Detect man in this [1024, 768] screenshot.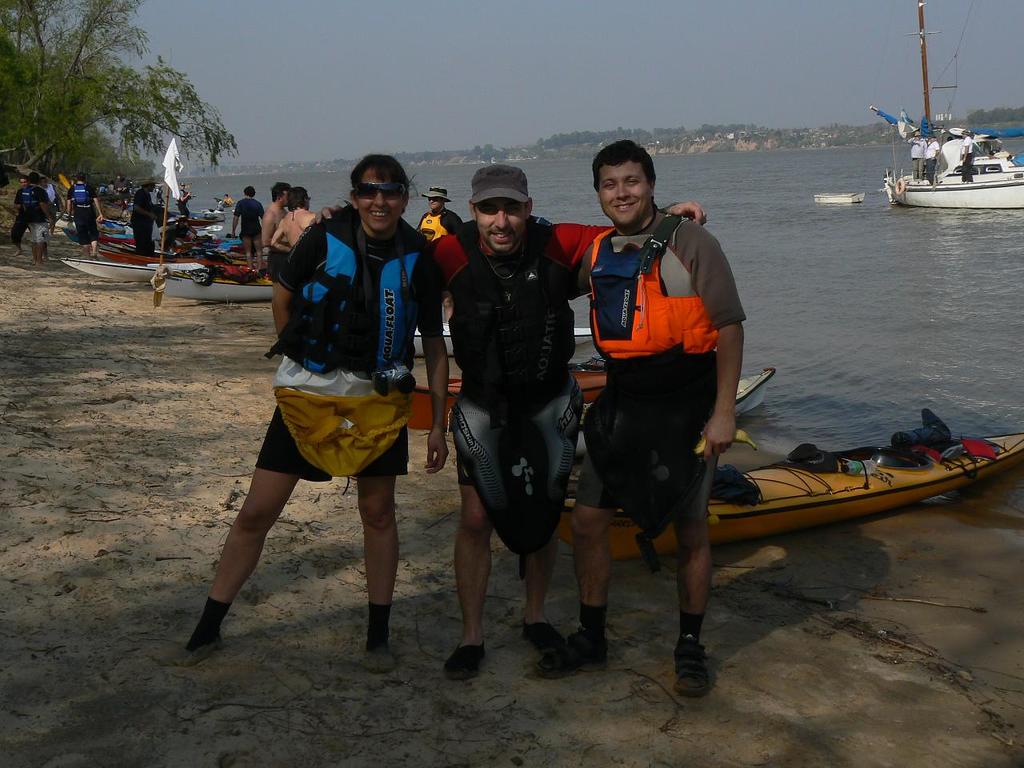
Detection: BBox(419, 188, 462, 243).
